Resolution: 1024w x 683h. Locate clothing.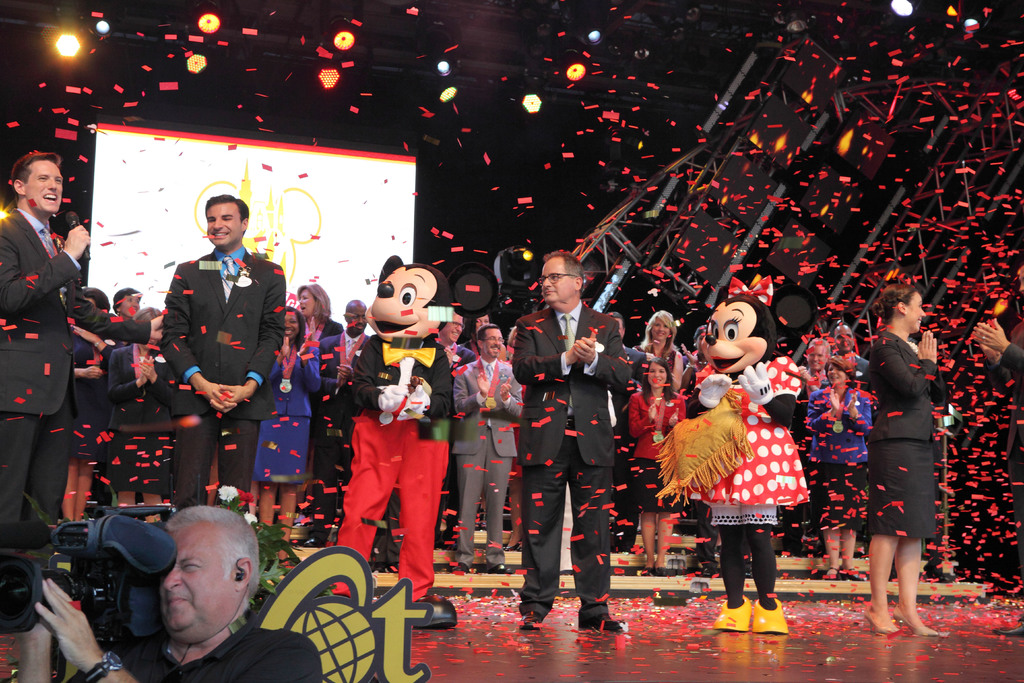
locate(863, 334, 946, 541).
